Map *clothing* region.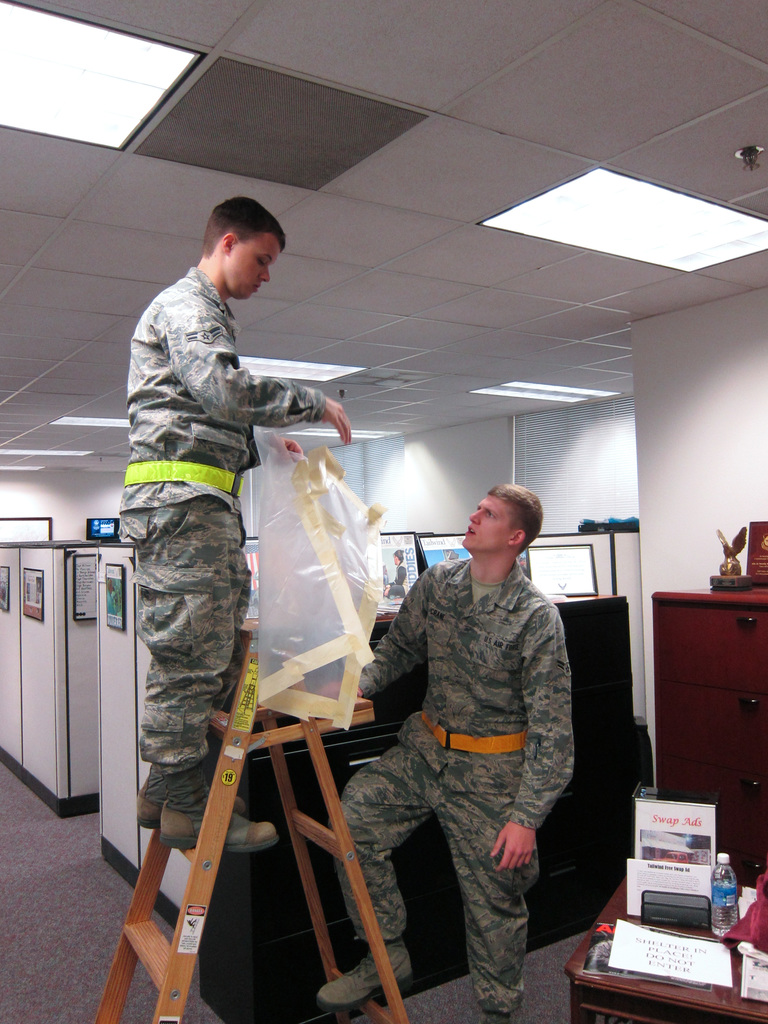
Mapped to Rect(115, 267, 322, 811).
